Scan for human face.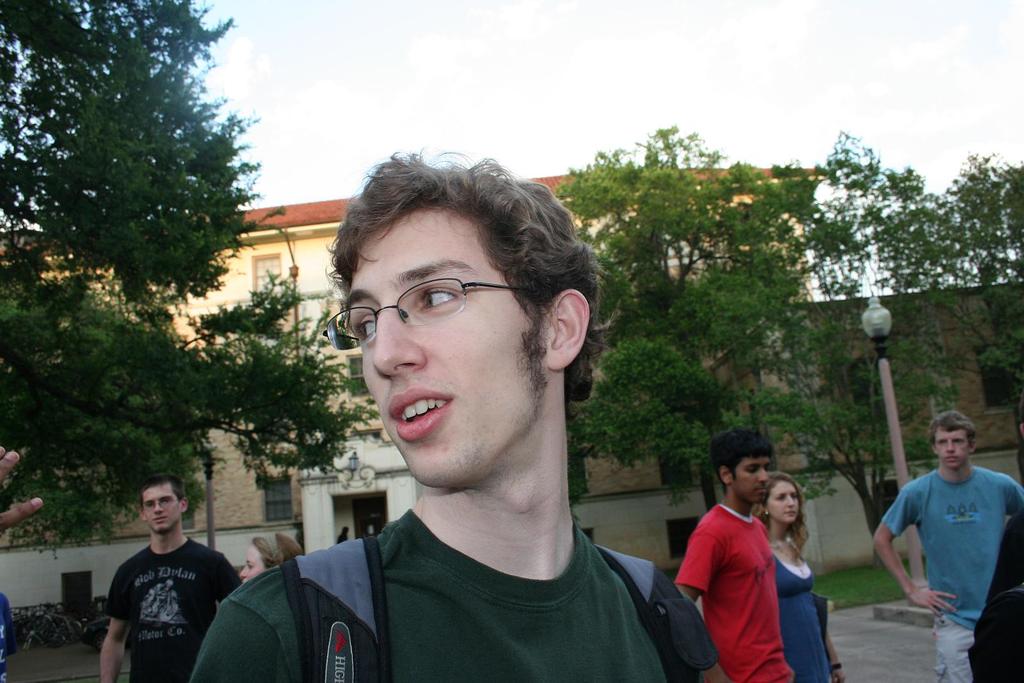
Scan result: locate(767, 481, 798, 525).
